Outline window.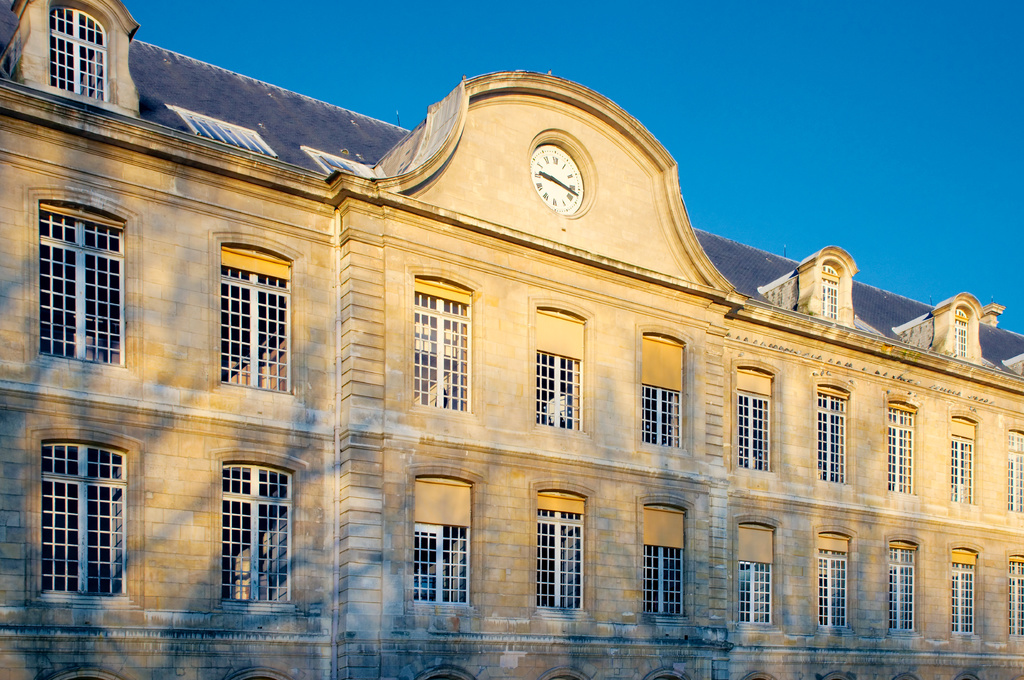
Outline: pyautogui.locateOnScreen(1007, 542, 1023, 645).
